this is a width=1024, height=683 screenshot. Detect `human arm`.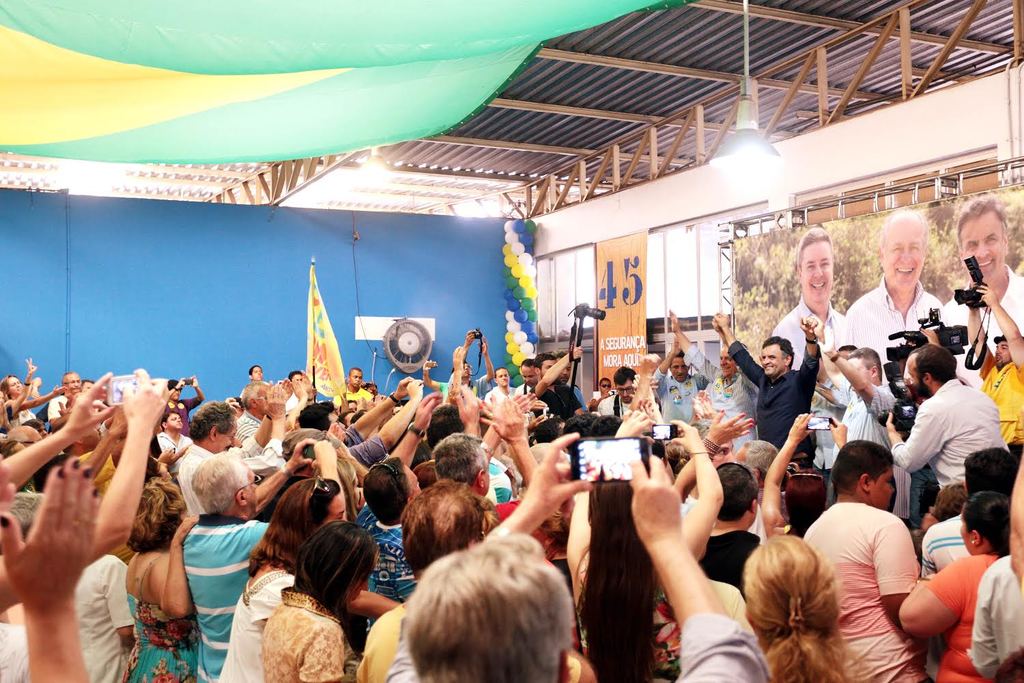
box(147, 508, 203, 622).
